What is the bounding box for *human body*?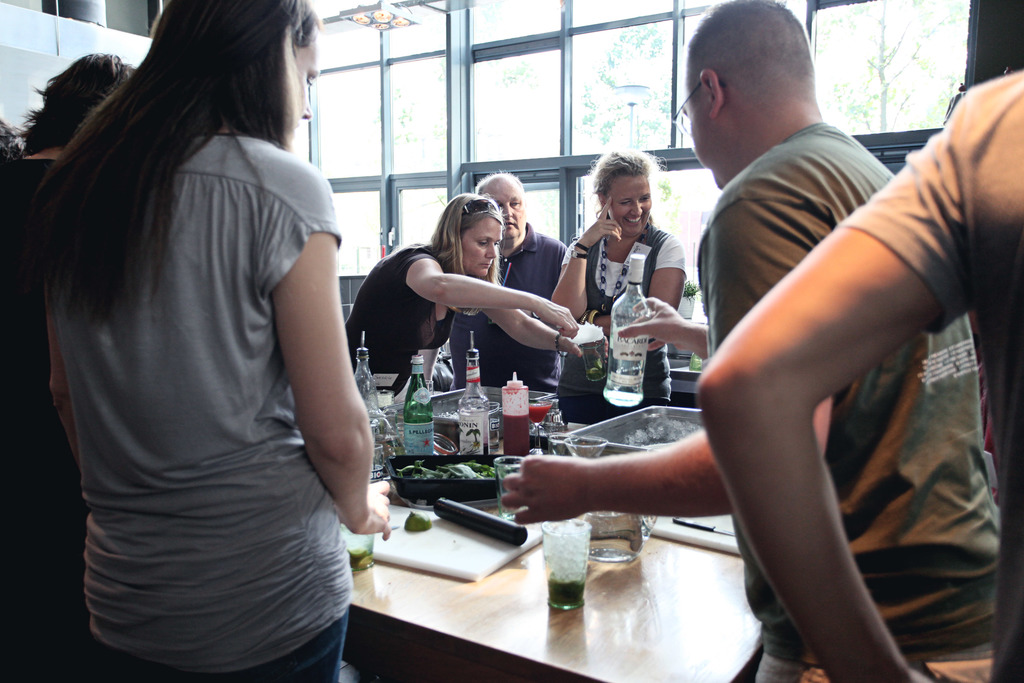
box=[543, 190, 695, 427].
